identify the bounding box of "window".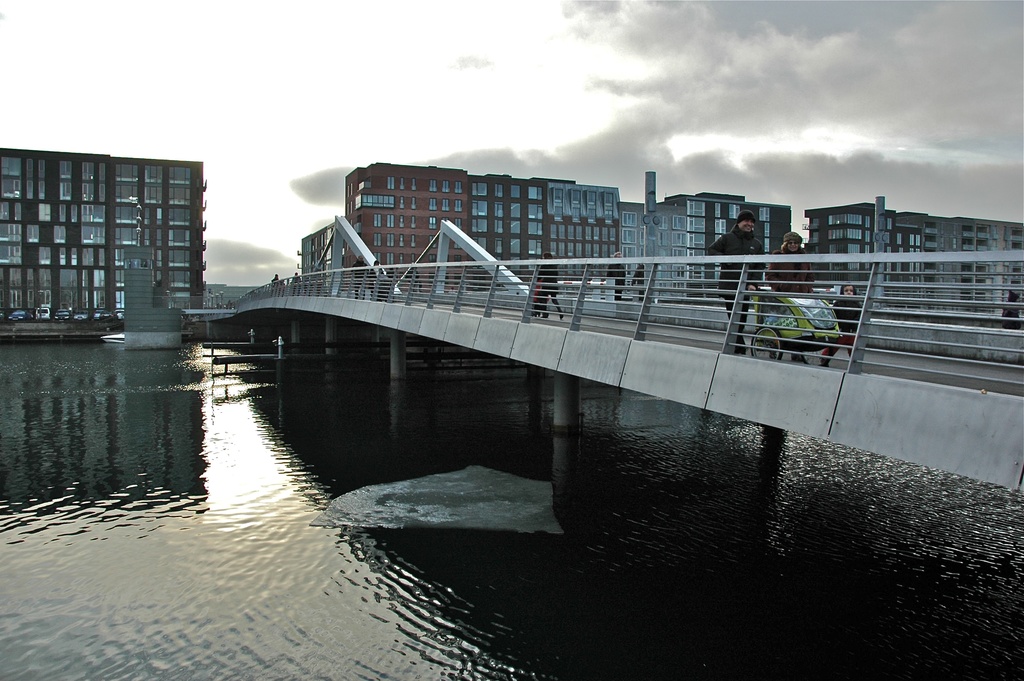
region(1012, 267, 1022, 277).
